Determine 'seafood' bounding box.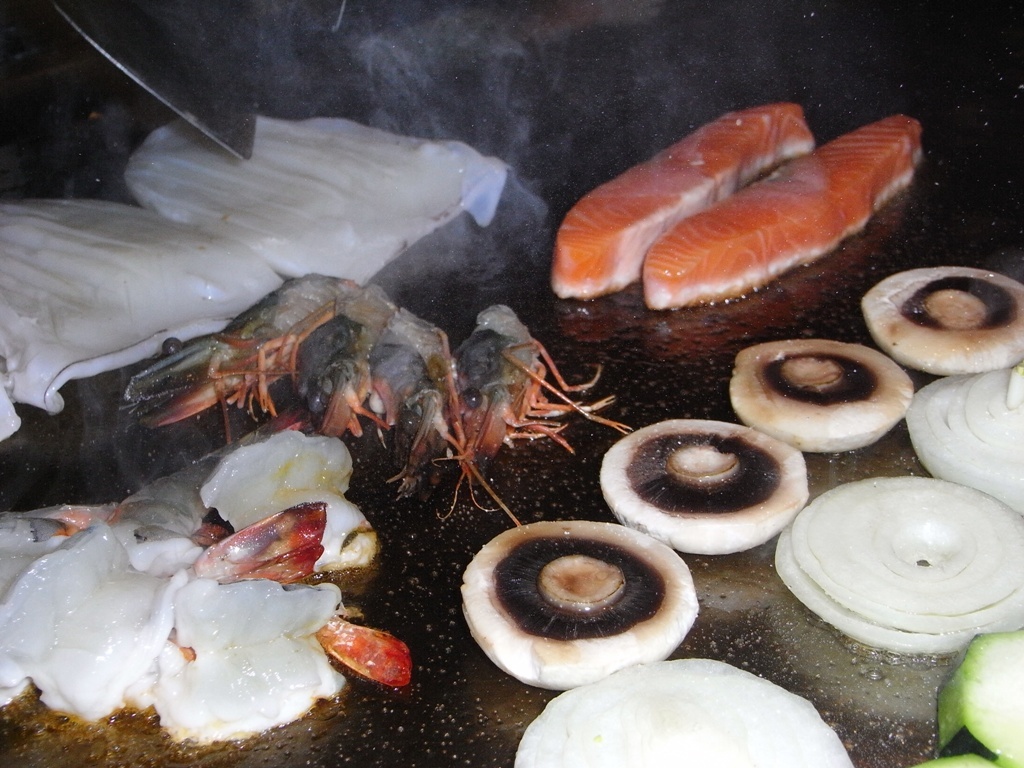
Determined: bbox(546, 95, 820, 292).
